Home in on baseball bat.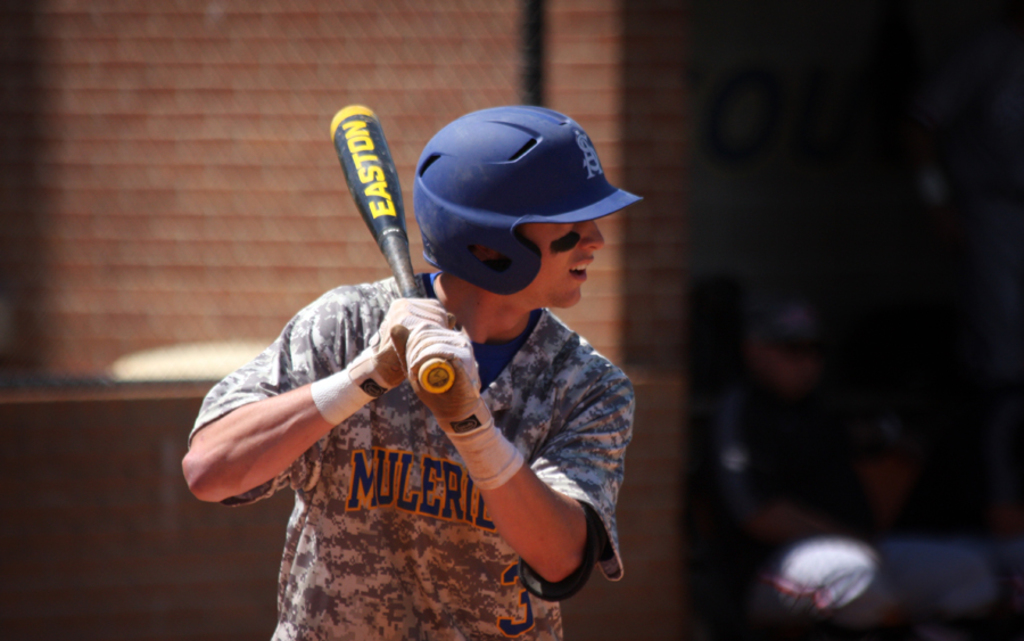
Homed in at box(328, 102, 459, 395).
